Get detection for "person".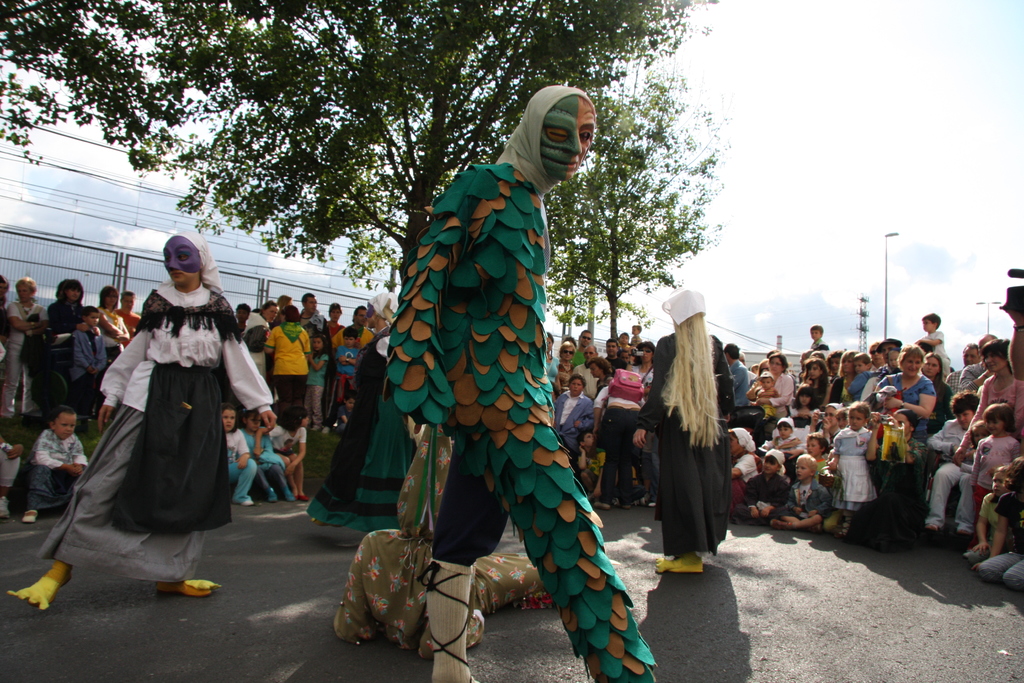
Detection: [x1=801, y1=361, x2=833, y2=411].
